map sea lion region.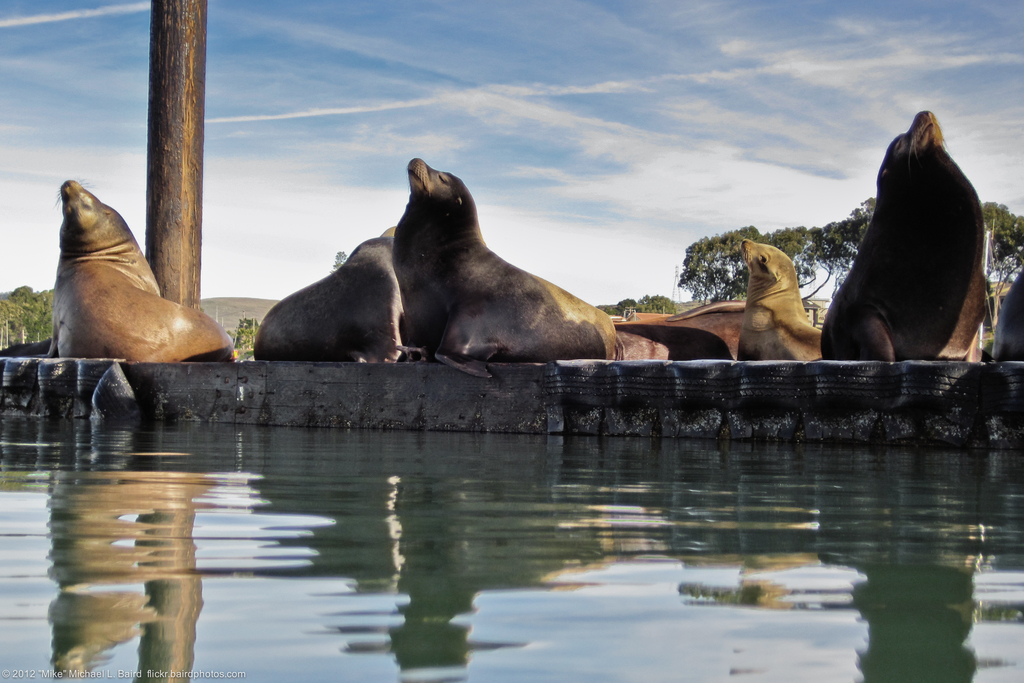
Mapped to box=[385, 158, 618, 375].
